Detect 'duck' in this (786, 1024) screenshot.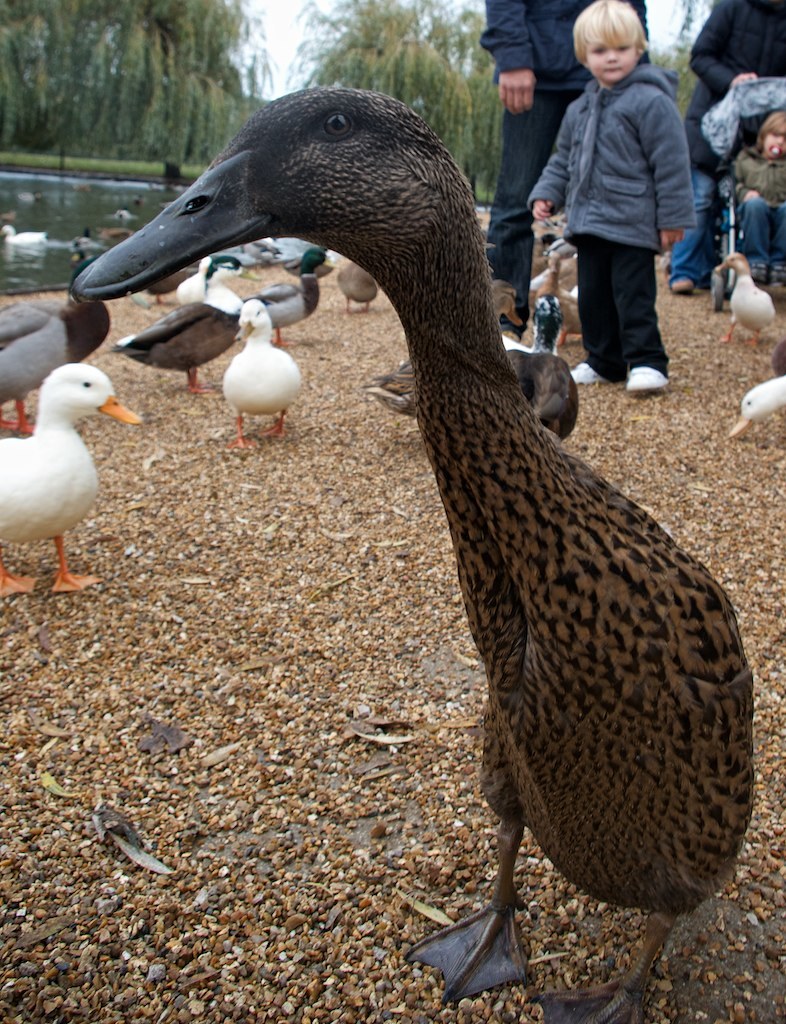
Detection: bbox=[219, 298, 305, 465].
